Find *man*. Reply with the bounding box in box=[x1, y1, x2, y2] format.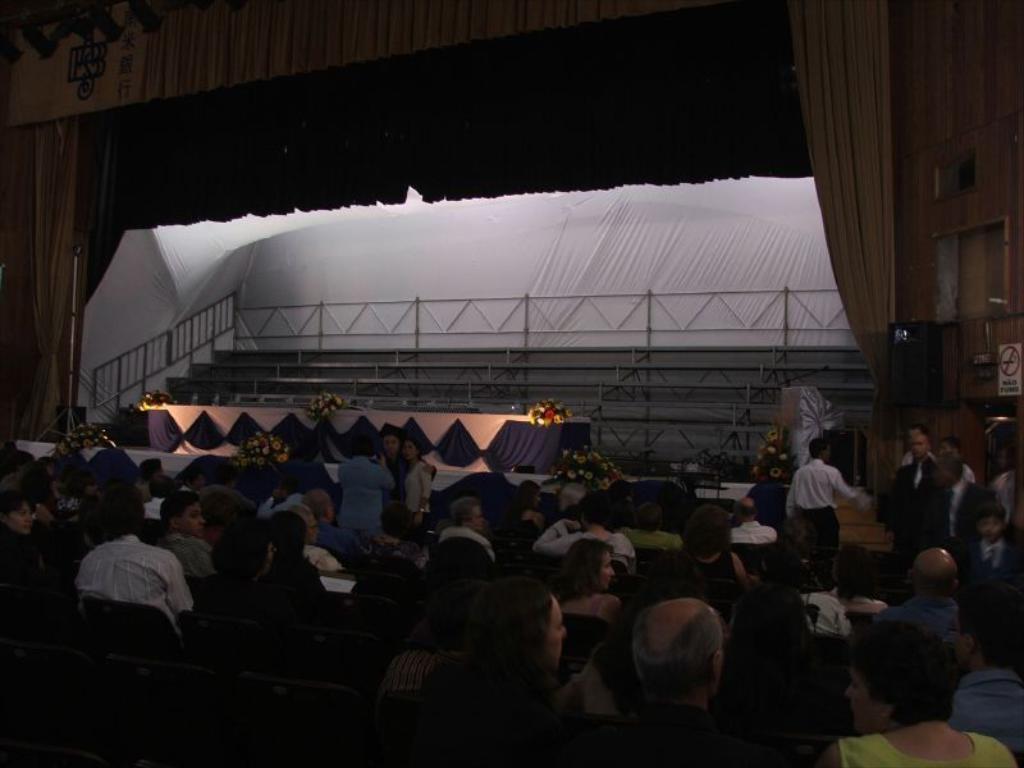
box=[301, 495, 369, 559].
